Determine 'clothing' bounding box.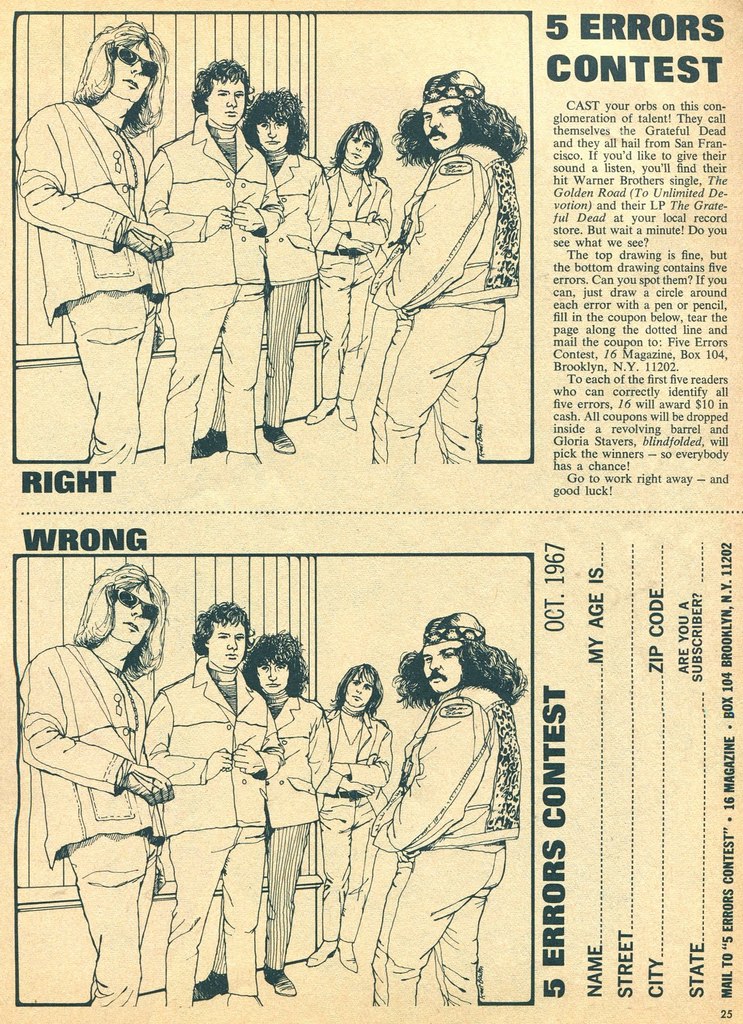
Determined: 17, 641, 163, 1008.
